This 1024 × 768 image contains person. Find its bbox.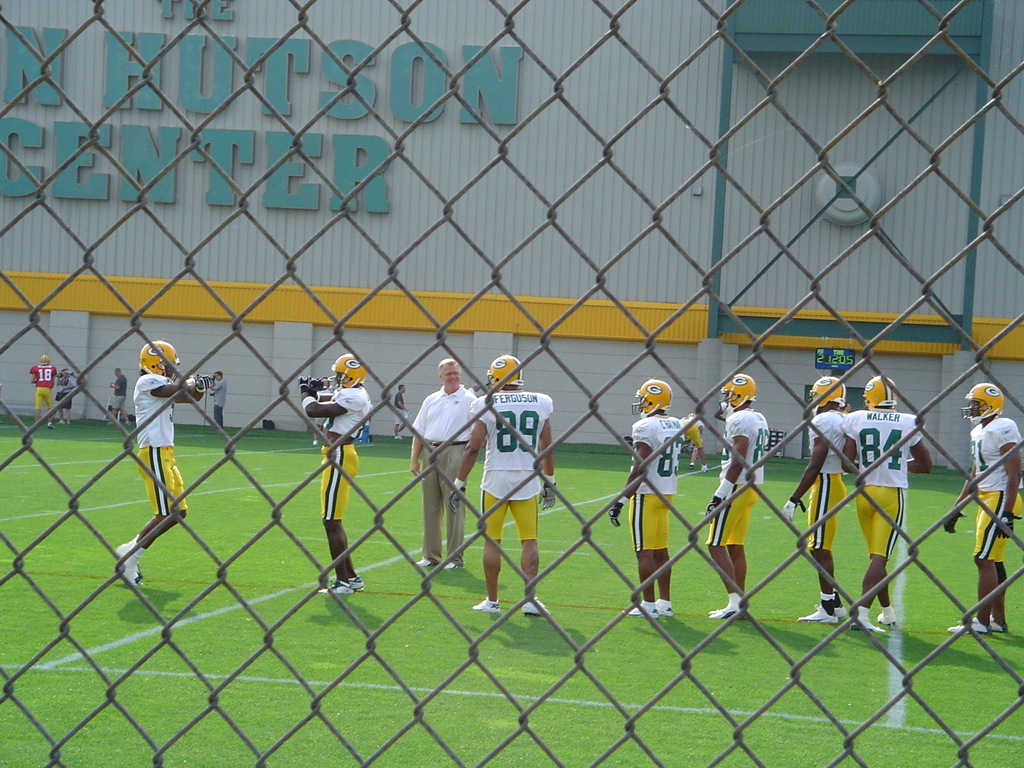
<bbox>836, 374, 934, 647</bbox>.
